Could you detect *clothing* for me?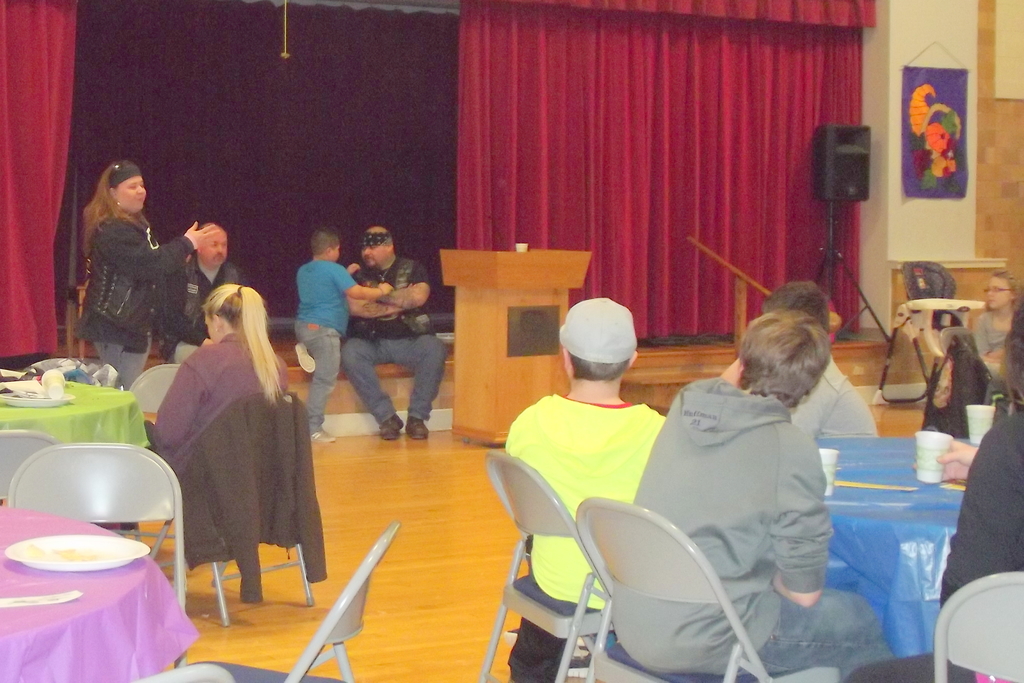
Detection result: (783,349,882,441).
